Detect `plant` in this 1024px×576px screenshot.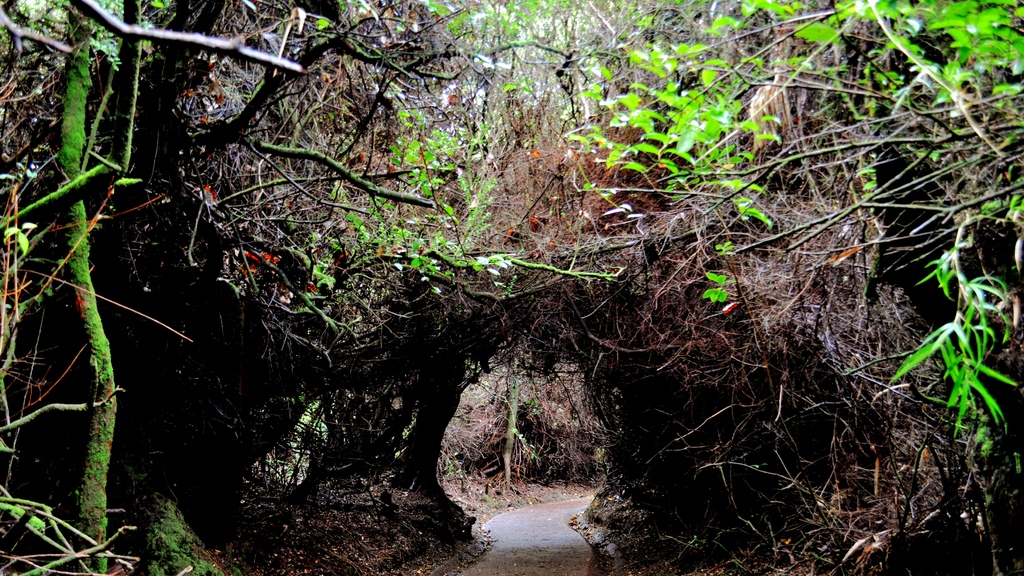
Detection: {"left": 742, "top": 51, "right": 766, "bottom": 75}.
